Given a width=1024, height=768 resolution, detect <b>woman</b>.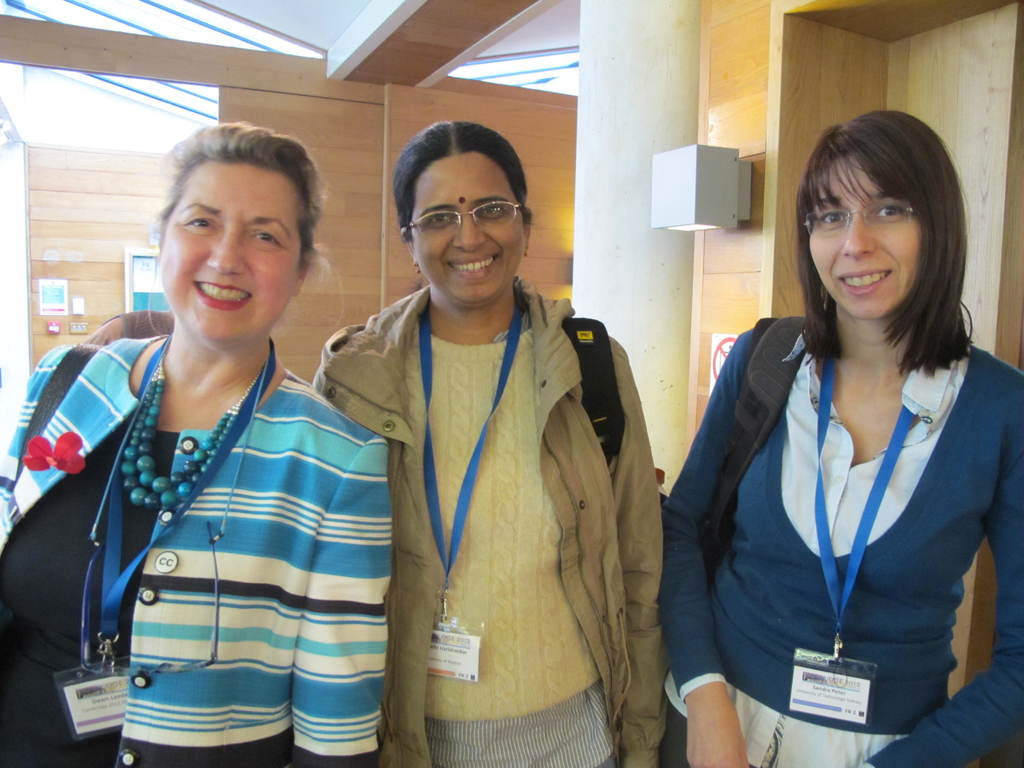
{"left": 0, "top": 122, "right": 387, "bottom": 767}.
